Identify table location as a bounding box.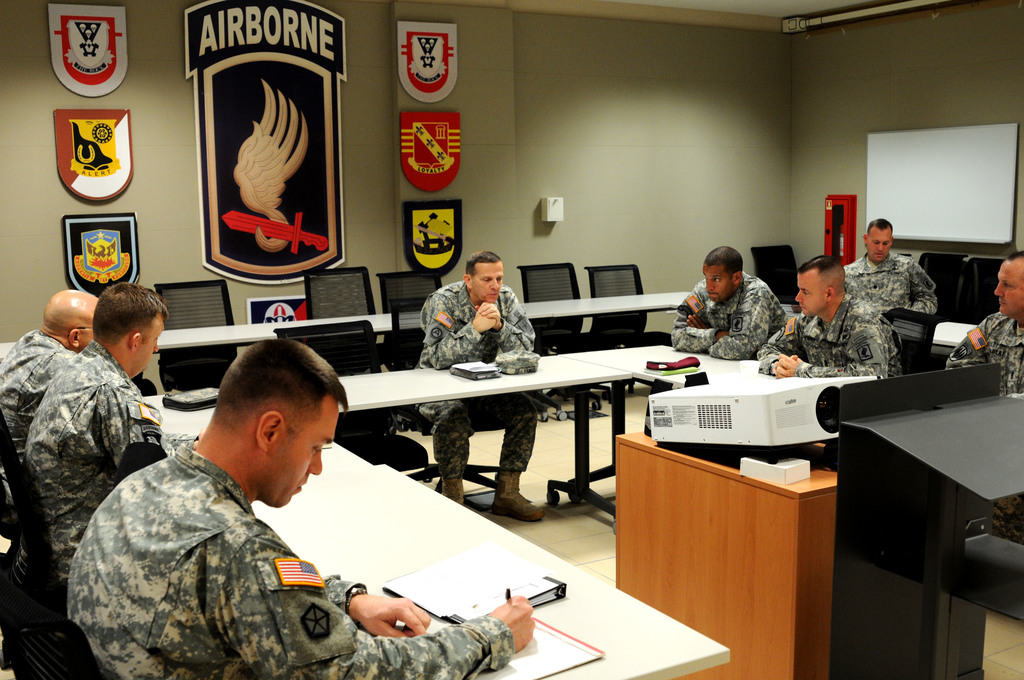
555/337/764/398.
